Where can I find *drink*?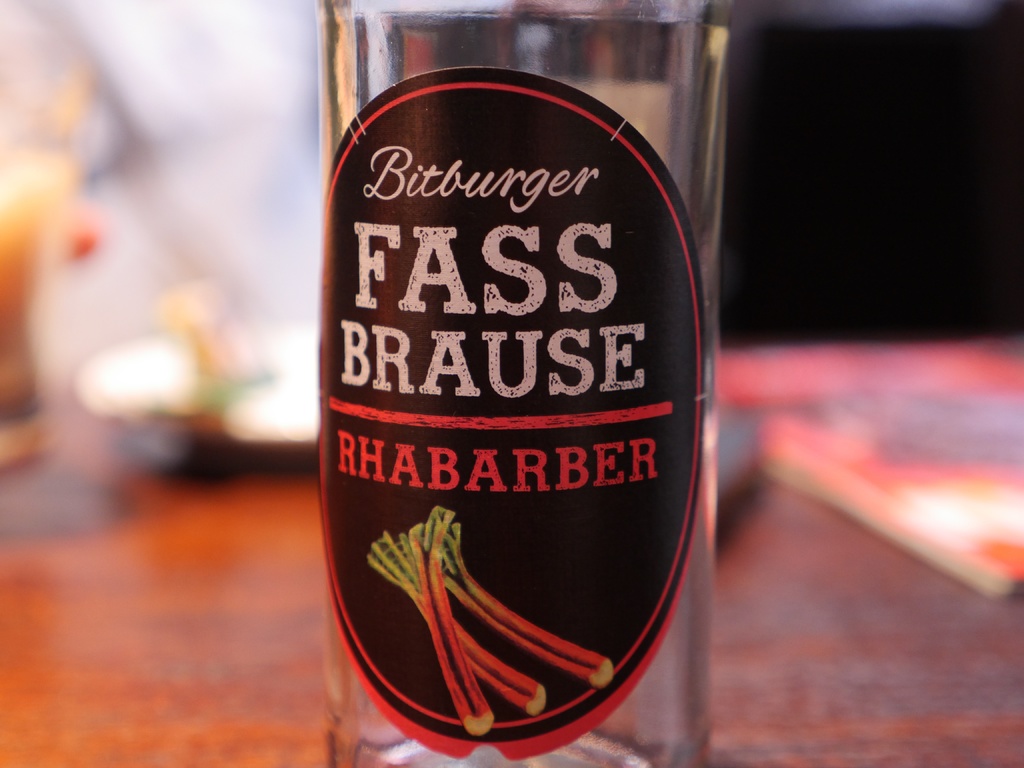
You can find it at detection(287, 34, 712, 767).
